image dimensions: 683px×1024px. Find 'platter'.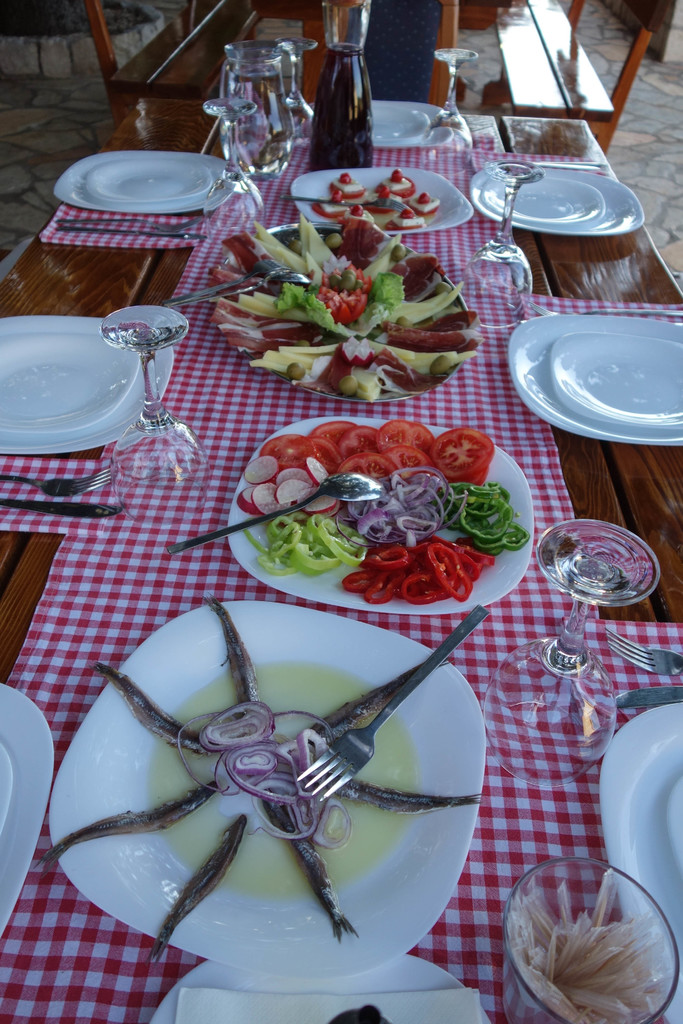
locate(363, 104, 426, 145).
